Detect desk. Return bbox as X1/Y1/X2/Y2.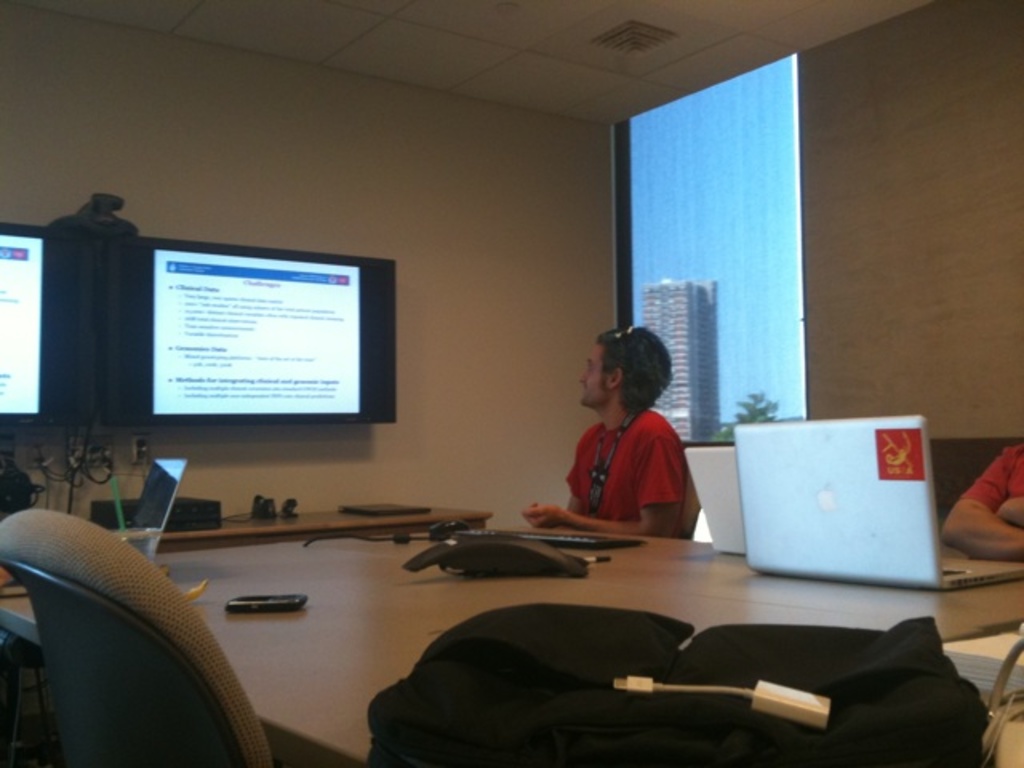
99/498/491/541.
